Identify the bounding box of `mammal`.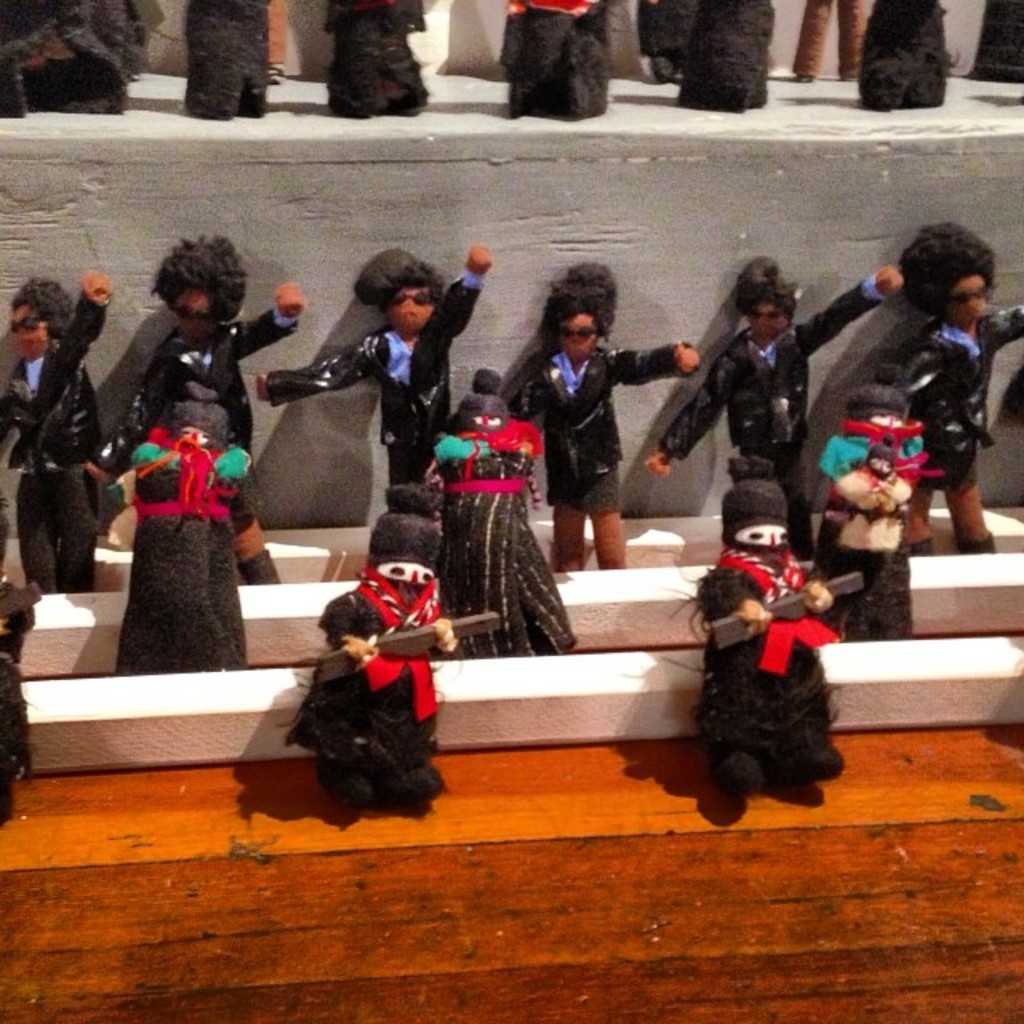
962, 0, 1022, 98.
